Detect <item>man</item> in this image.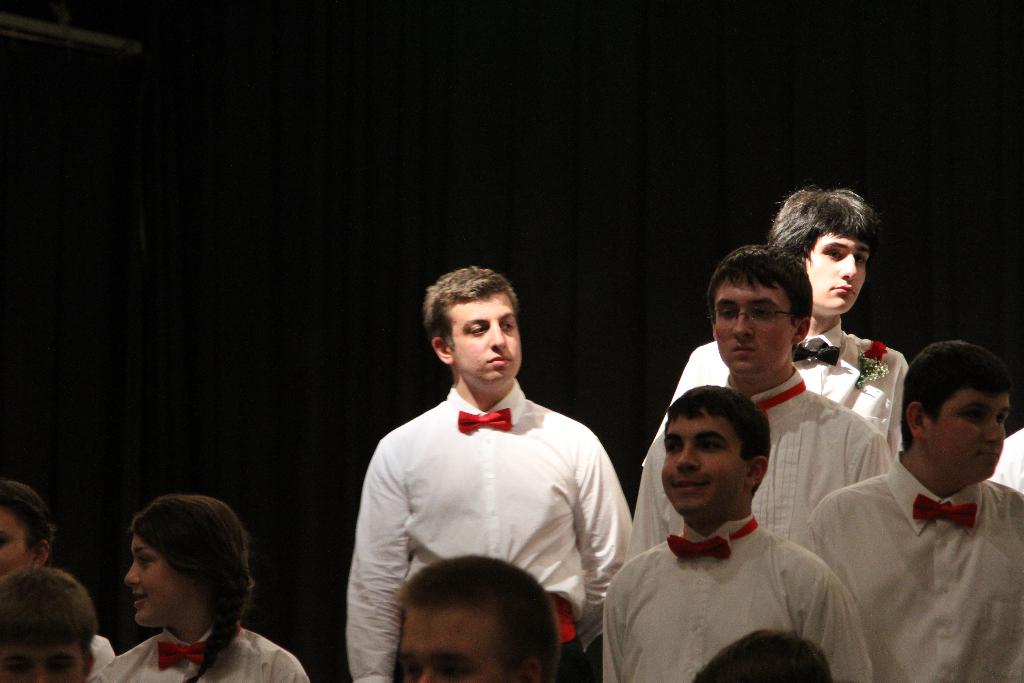
Detection: x1=598, y1=379, x2=871, y2=682.
